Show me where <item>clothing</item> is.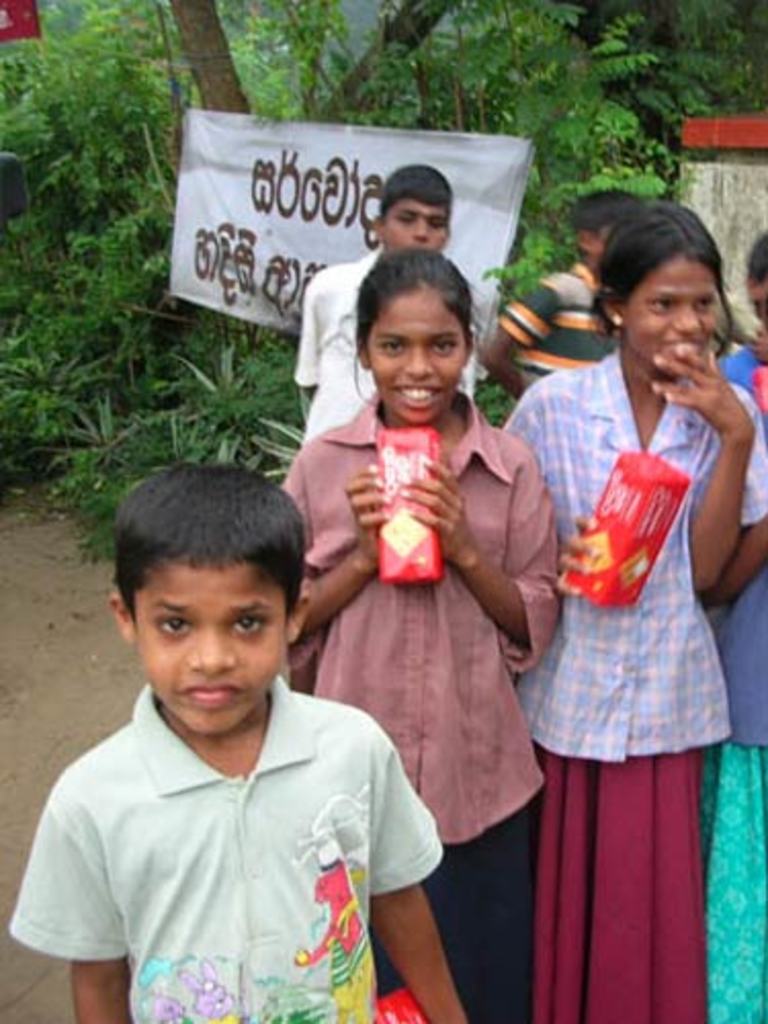
<item>clothing</item> is at 274,379,559,1022.
